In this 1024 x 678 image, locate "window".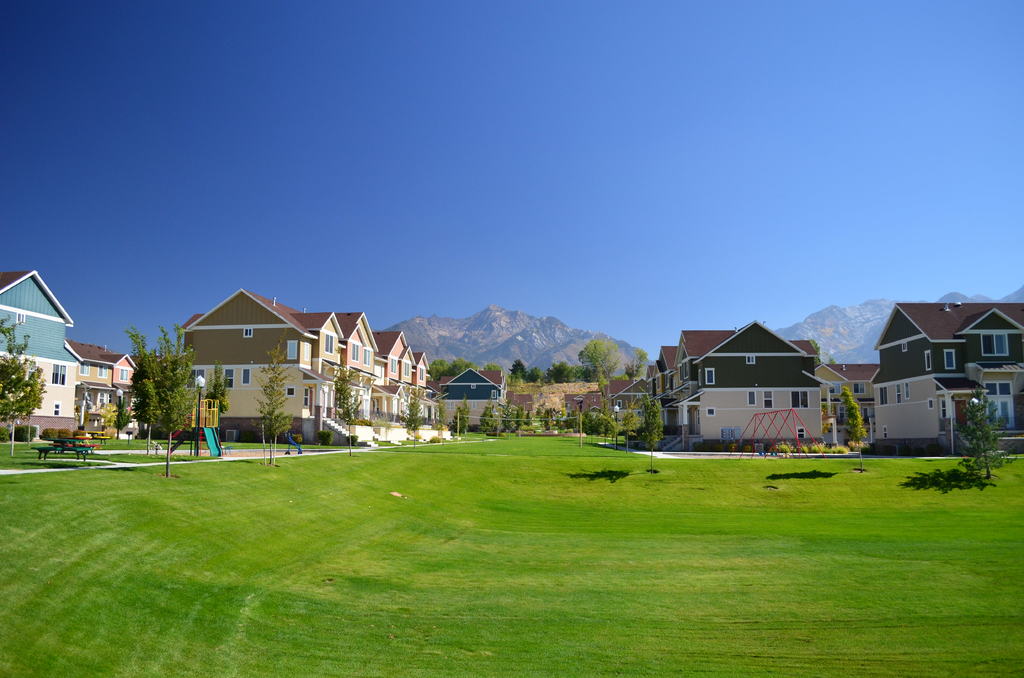
Bounding box: locate(471, 402, 479, 407).
